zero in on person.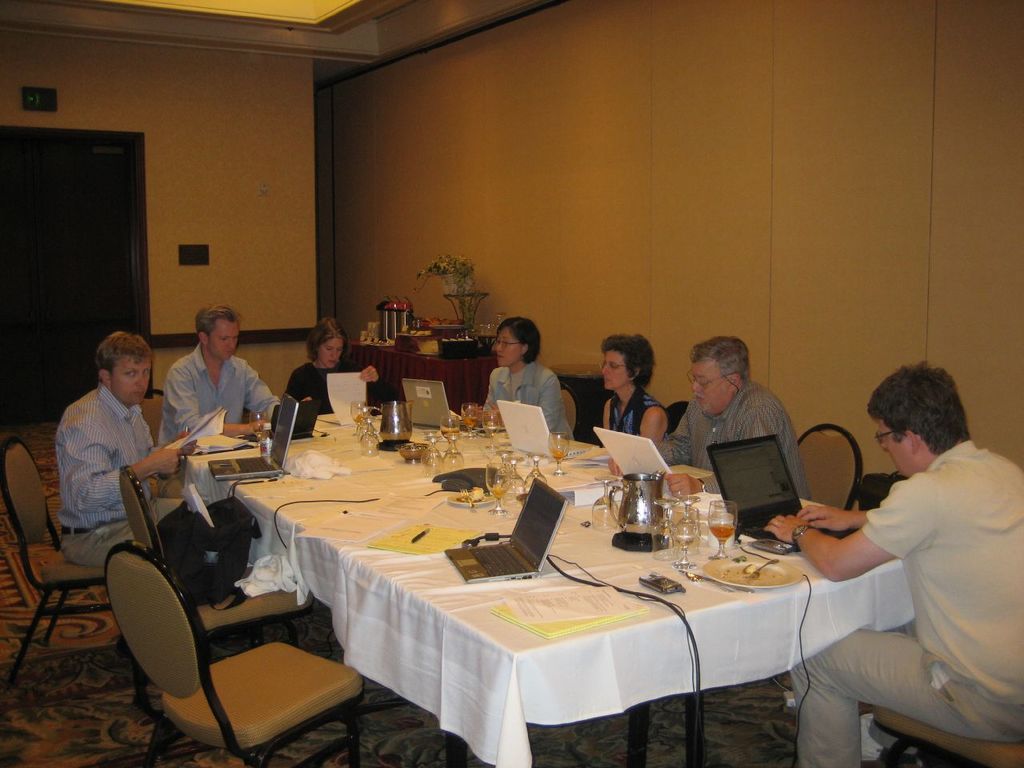
Zeroed in: [598, 334, 668, 461].
